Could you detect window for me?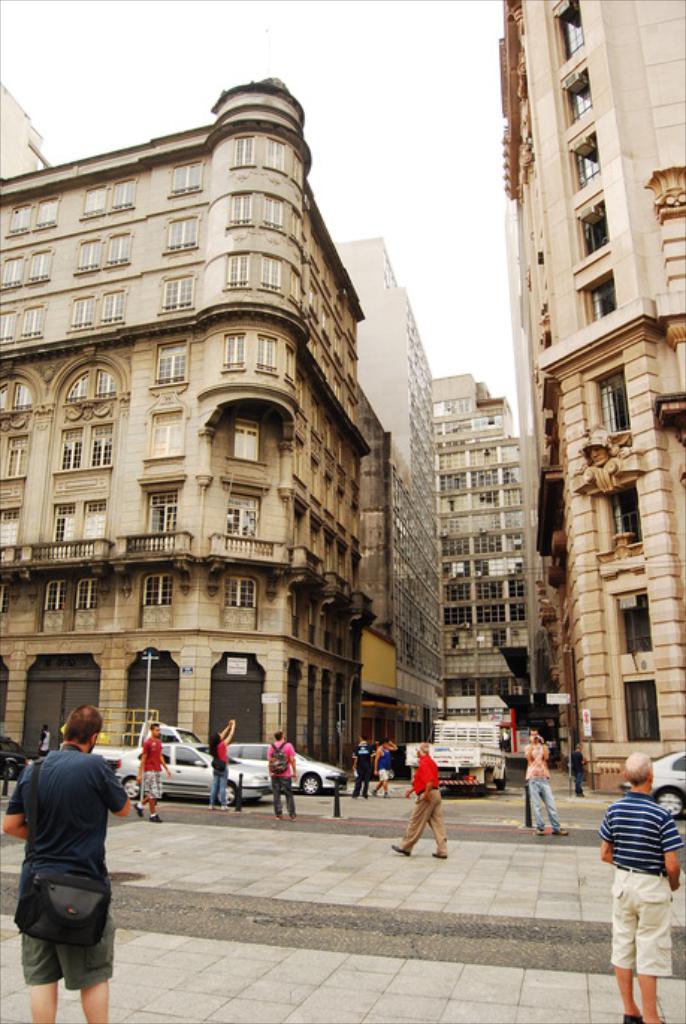
Detection result: {"x1": 257, "y1": 254, "x2": 279, "y2": 293}.
